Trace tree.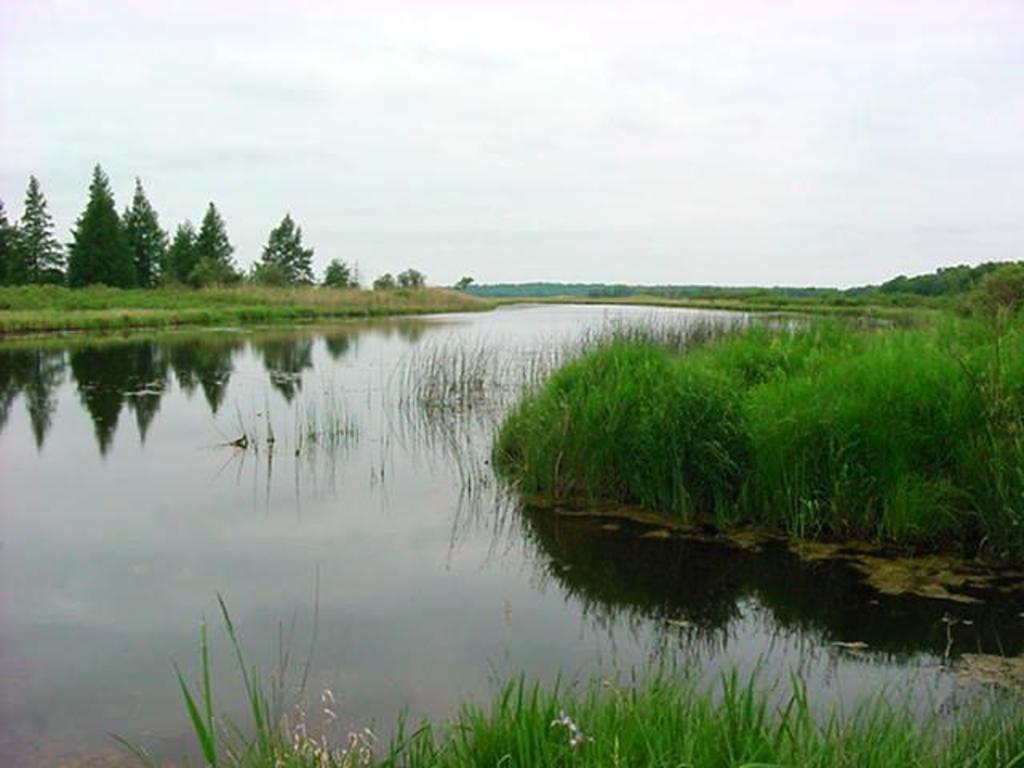
Traced to box=[230, 194, 317, 286].
